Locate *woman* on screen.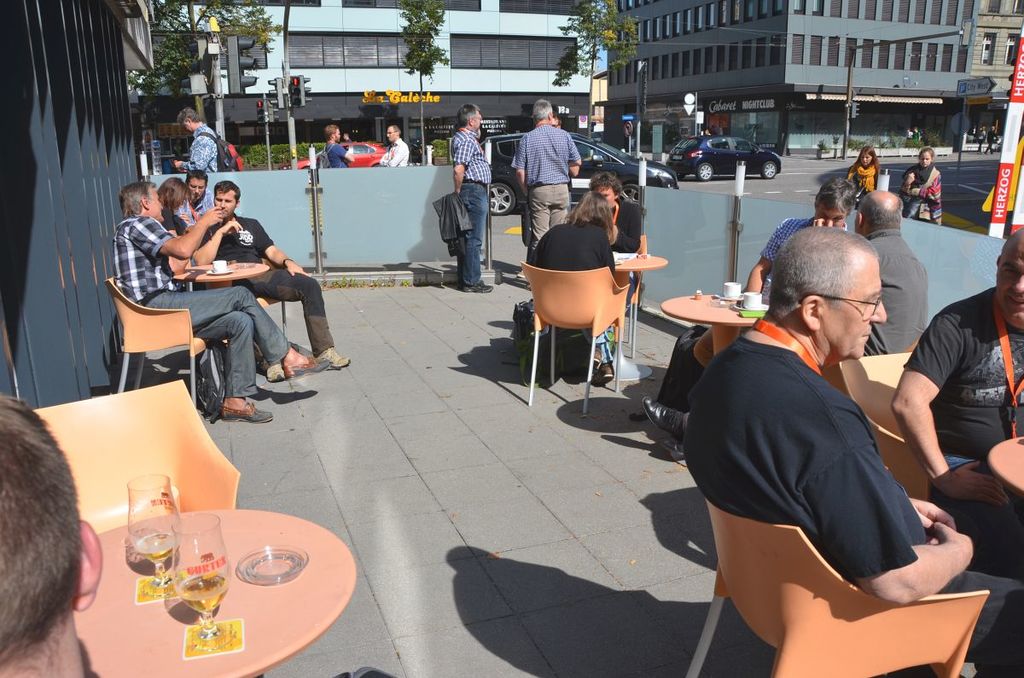
On screen at pyautogui.locateOnScreen(155, 176, 193, 239).
